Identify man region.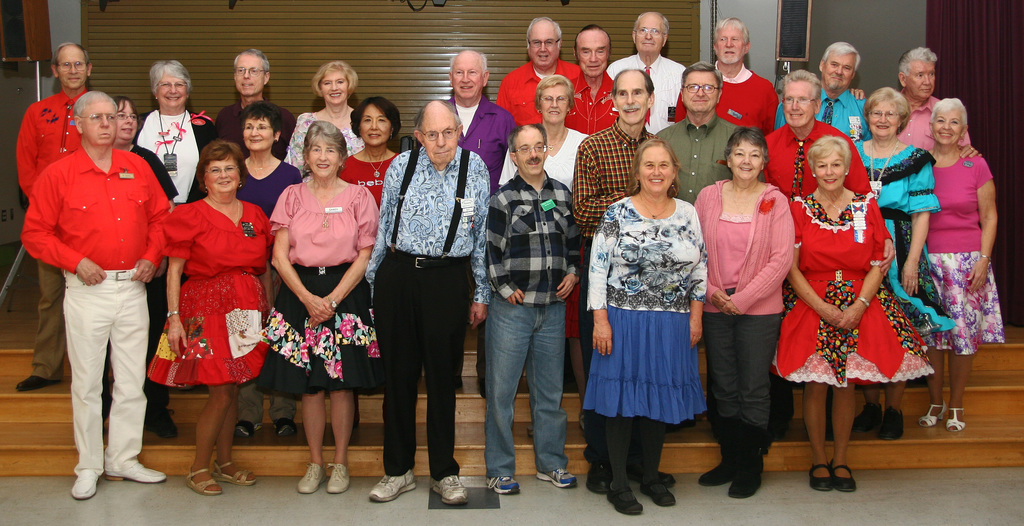
Region: {"left": 766, "top": 41, "right": 879, "bottom": 136}.
